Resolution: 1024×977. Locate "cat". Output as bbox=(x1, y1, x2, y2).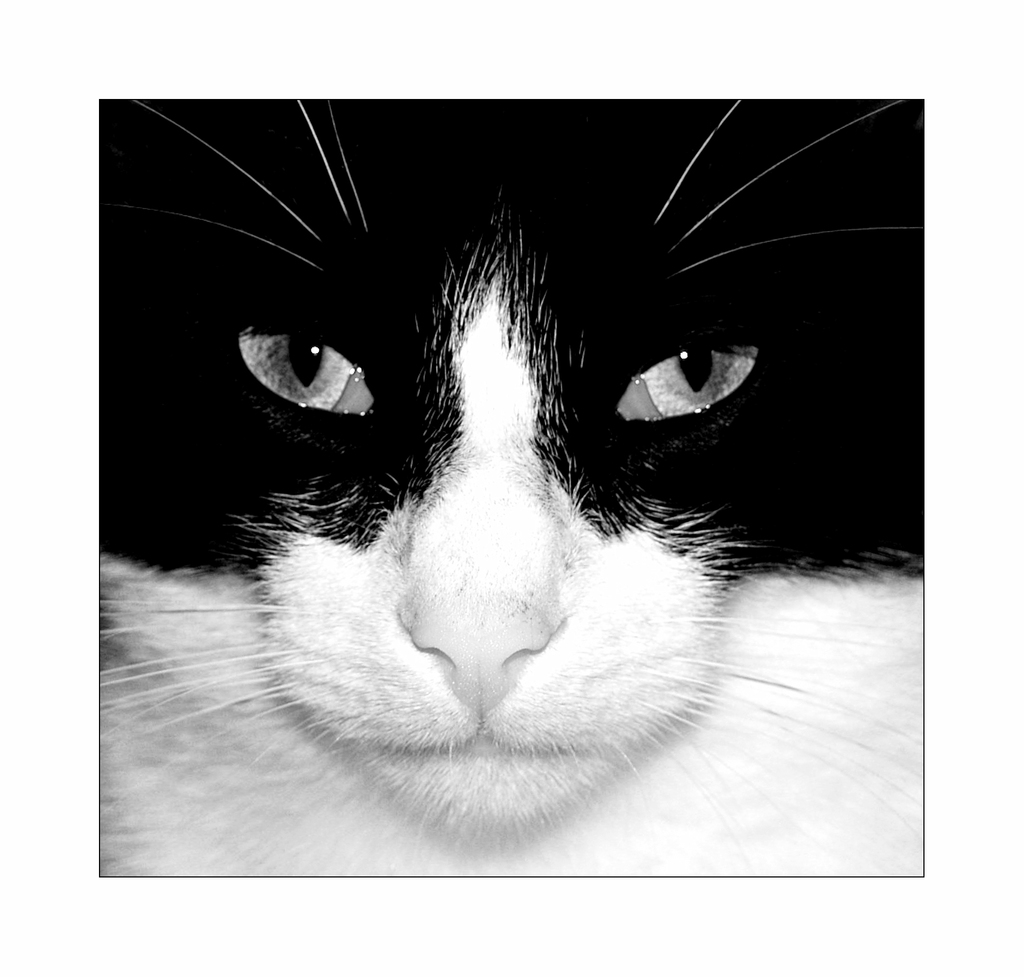
bbox=(84, 103, 945, 887).
